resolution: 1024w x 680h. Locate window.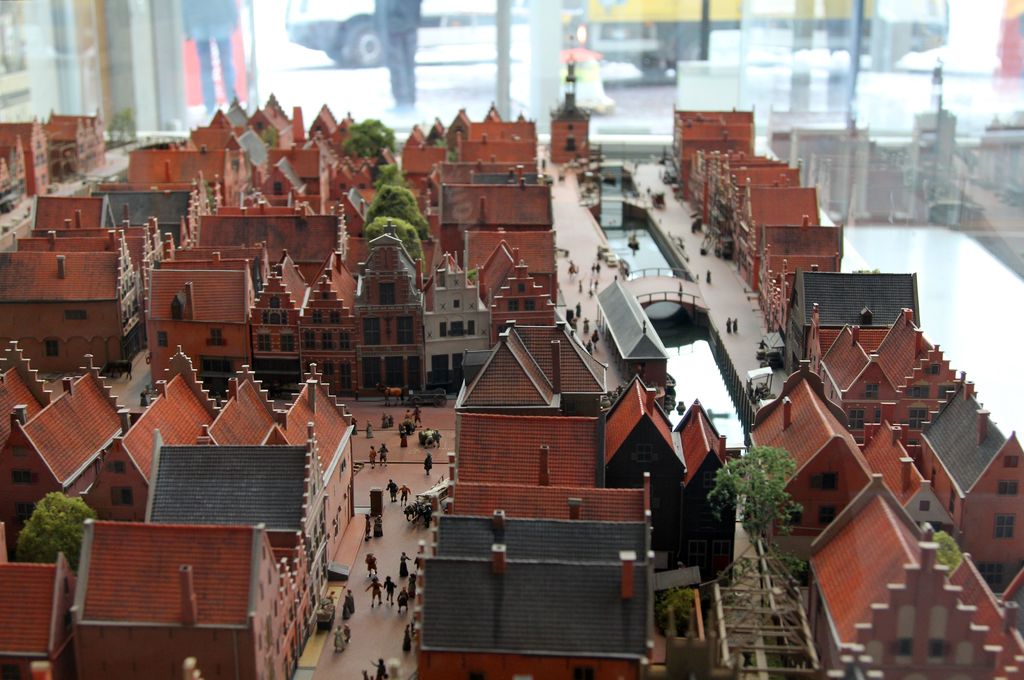
box=[337, 334, 352, 350].
